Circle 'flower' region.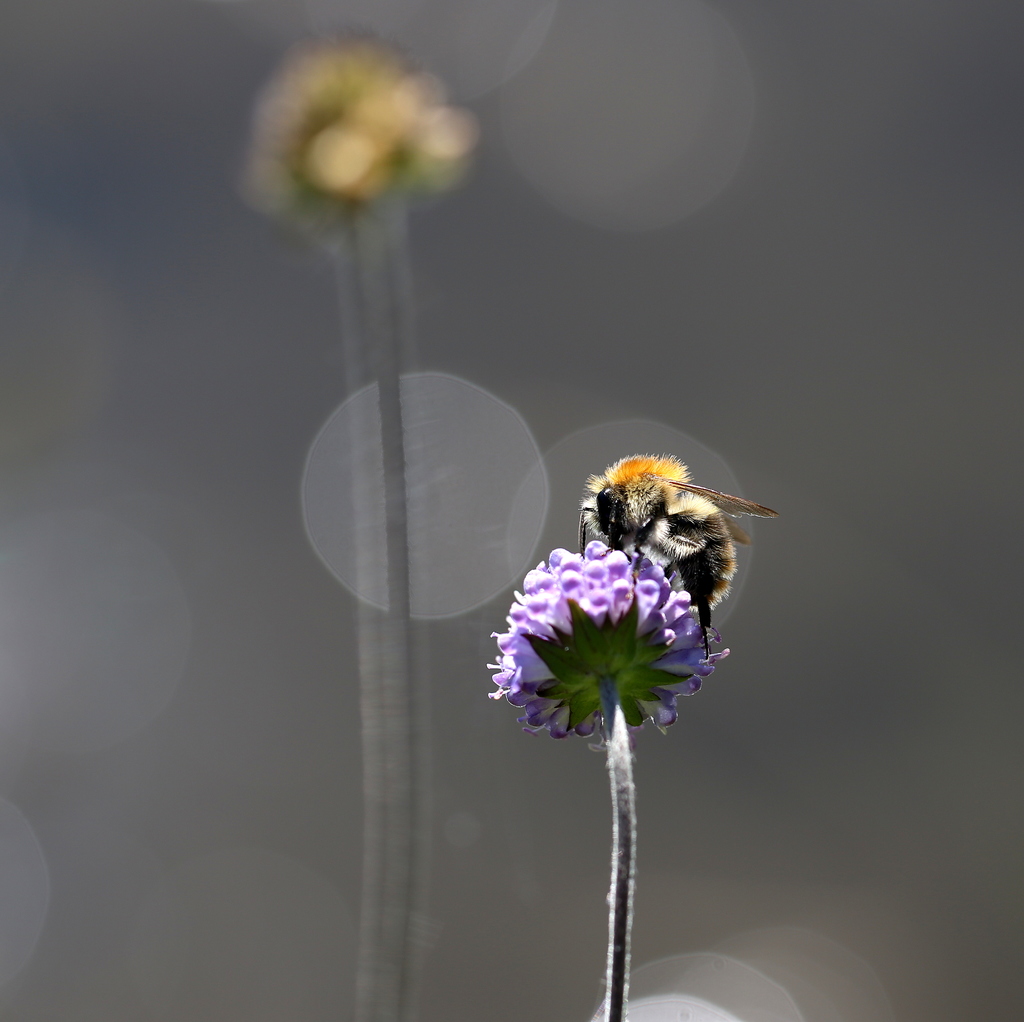
Region: 493 548 748 763.
